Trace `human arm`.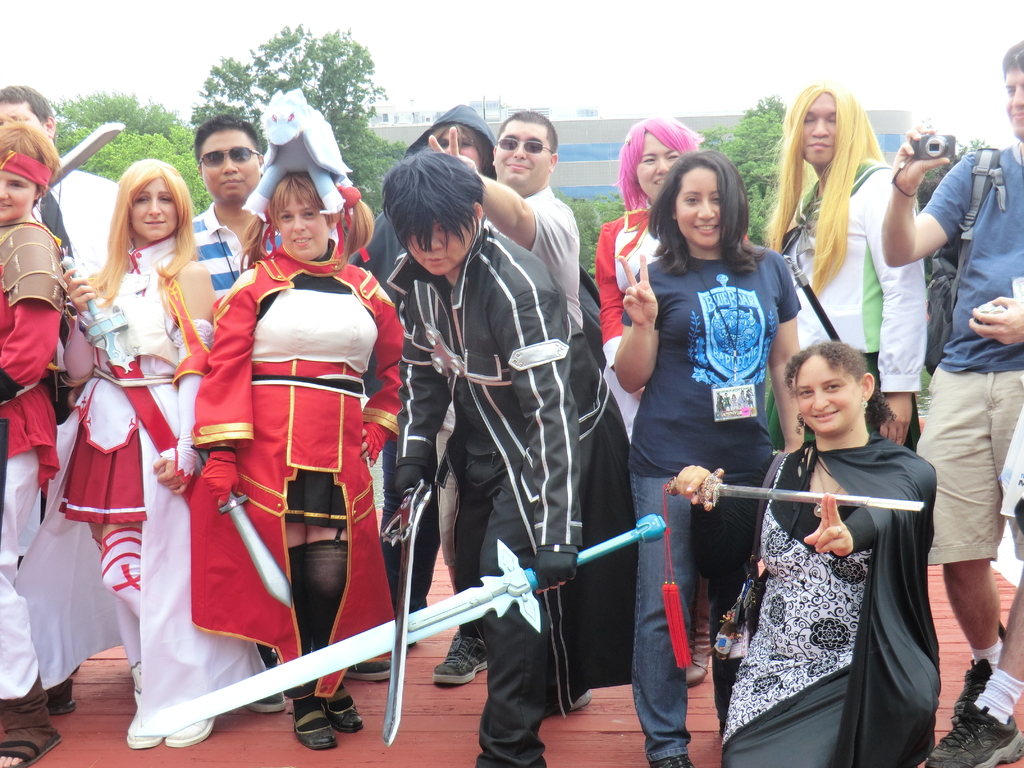
Traced to Rect(493, 294, 584, 577).
